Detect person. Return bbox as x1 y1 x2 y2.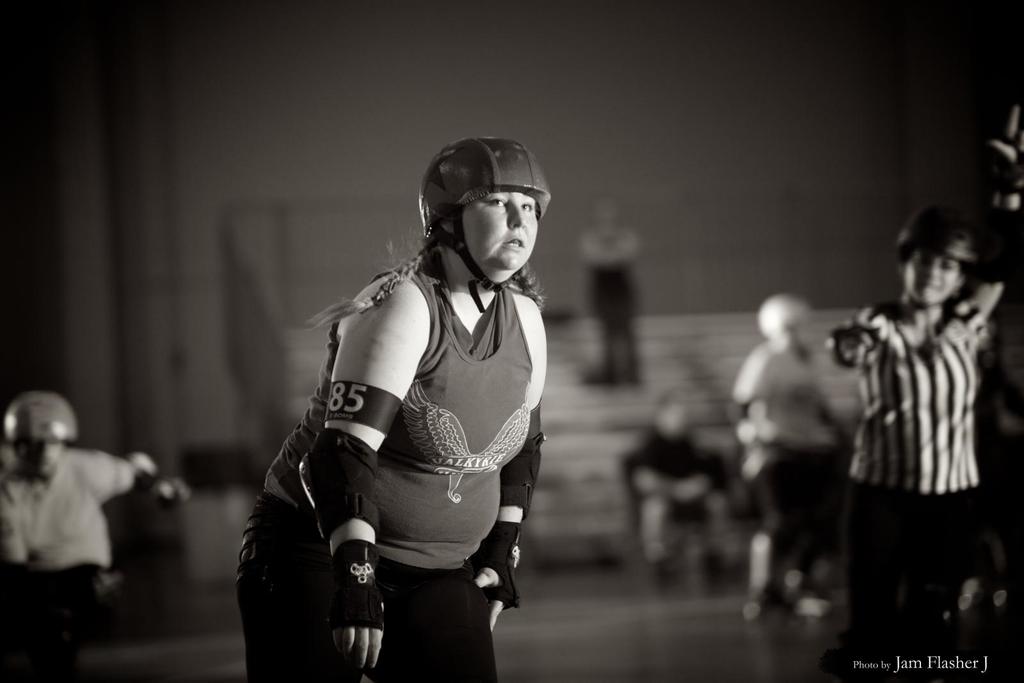
721 289 852 620.
